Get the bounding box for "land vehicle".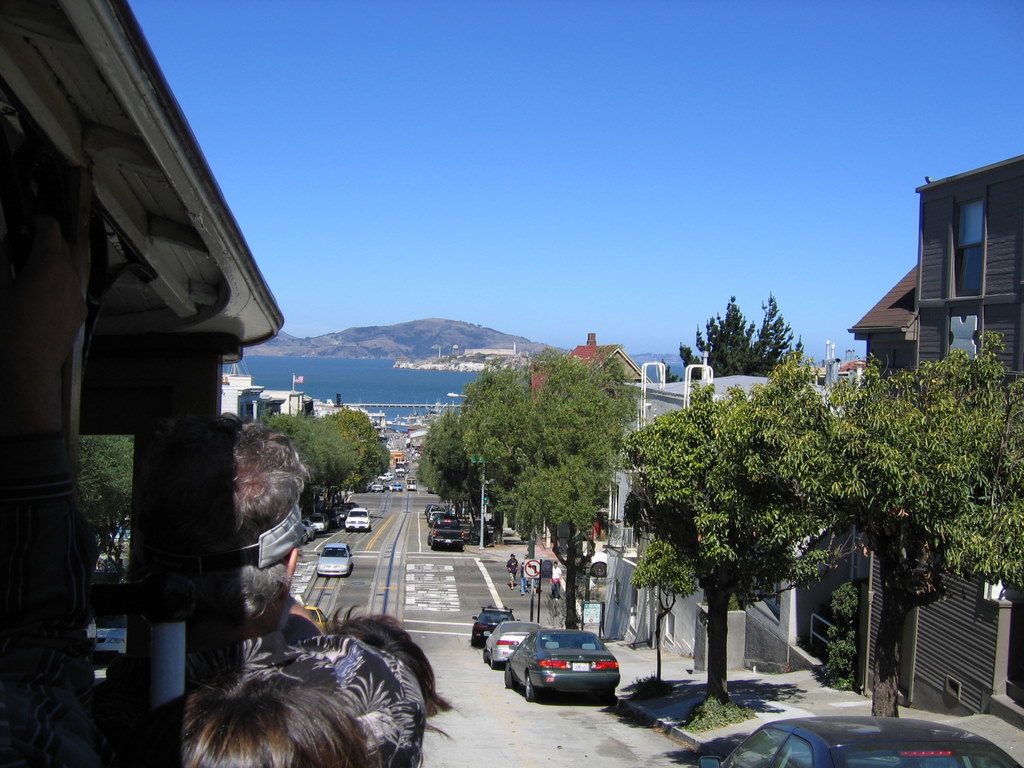
(left=343, top=506, right=374, bottom=534).
